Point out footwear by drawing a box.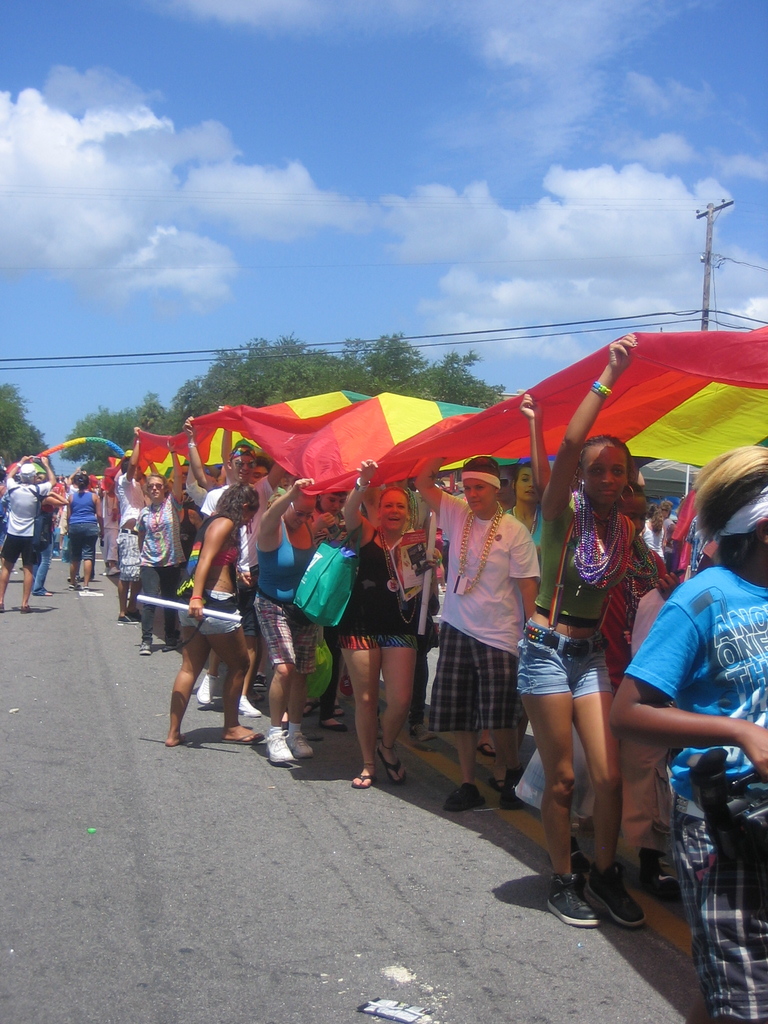
BBox(197, 673, 218, 706).
